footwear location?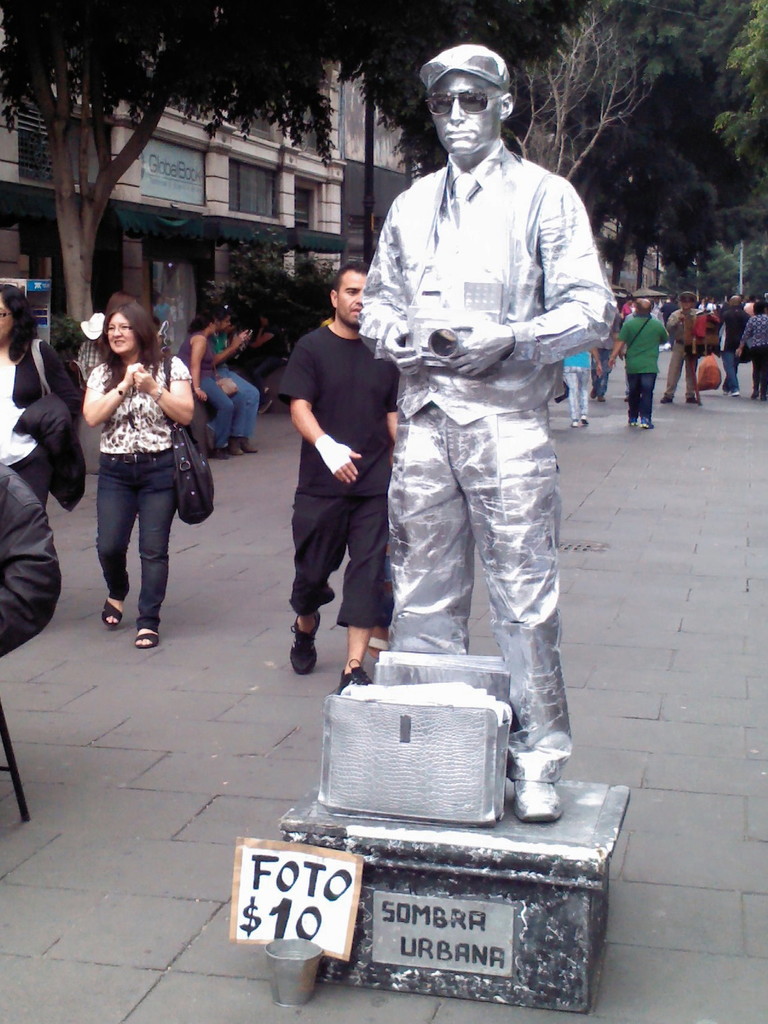
642/417/654/428
